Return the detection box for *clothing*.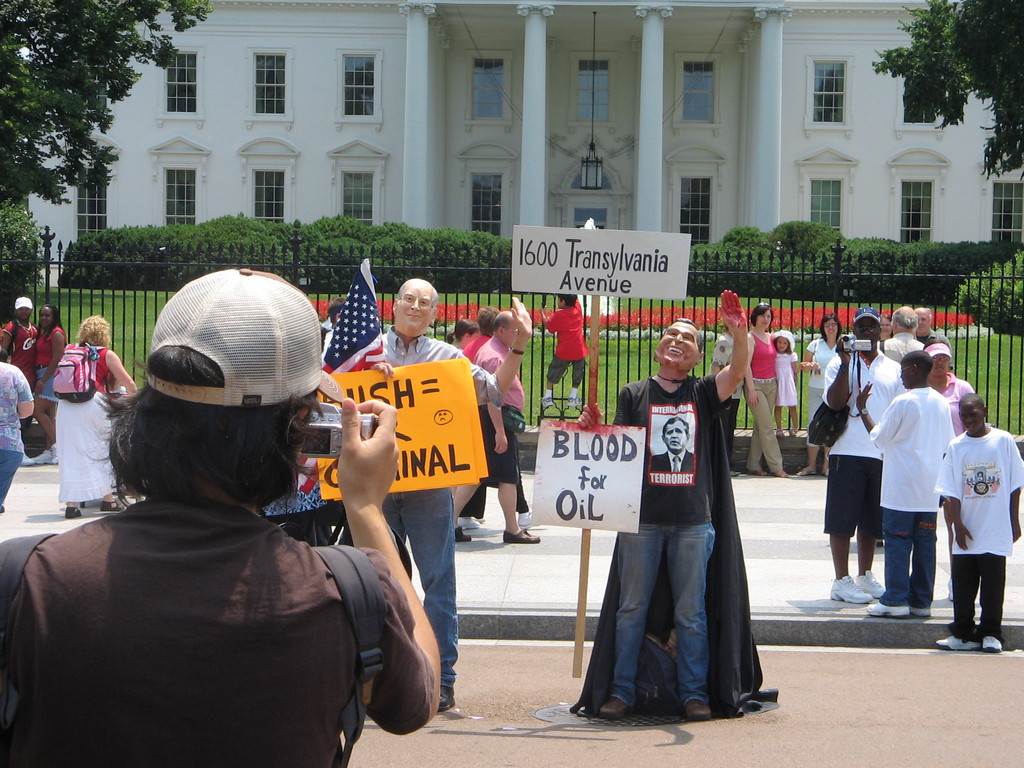
bbox=[803, 339, 836, 433].
